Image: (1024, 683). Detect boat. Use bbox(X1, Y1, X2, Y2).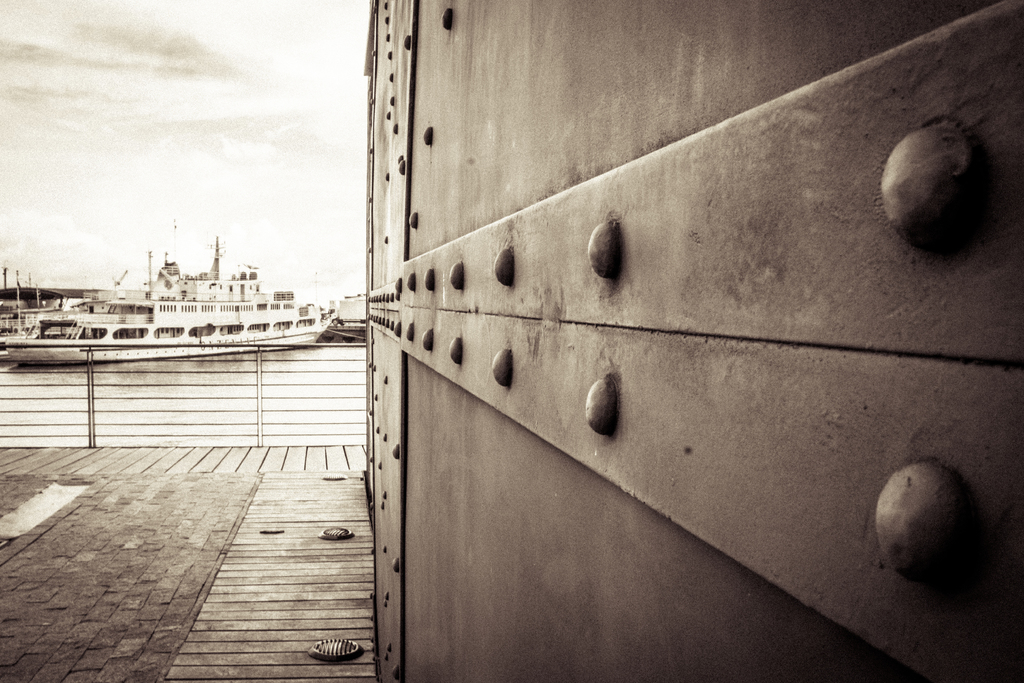
bbox(333, 295, 363, 347).
